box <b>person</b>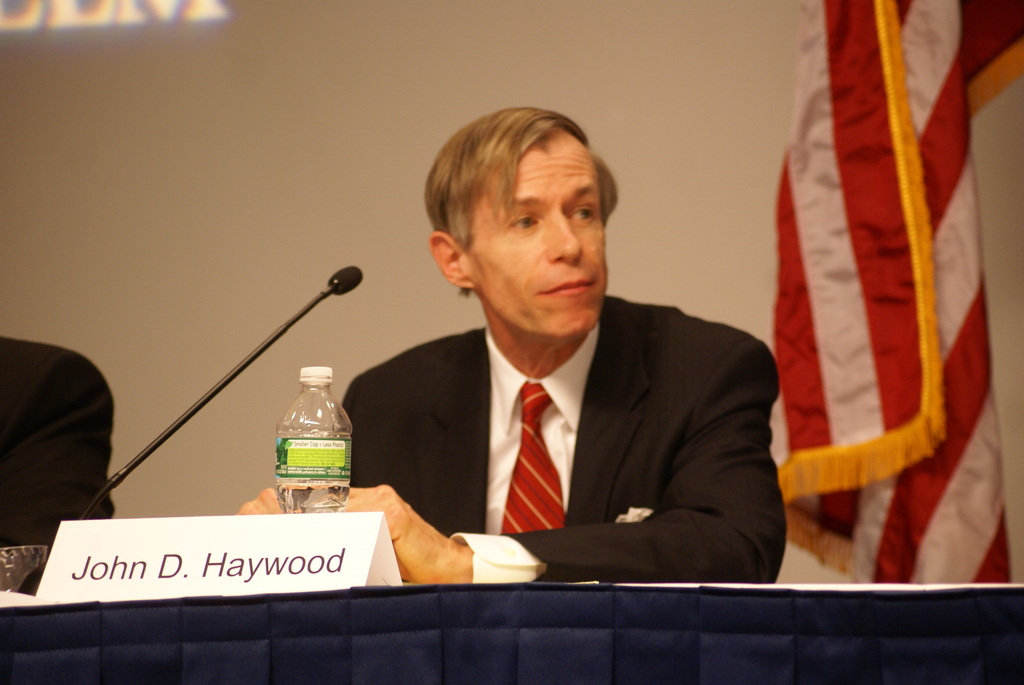
pyautogui.locateOnScreen(377, 118, 771, 610)
